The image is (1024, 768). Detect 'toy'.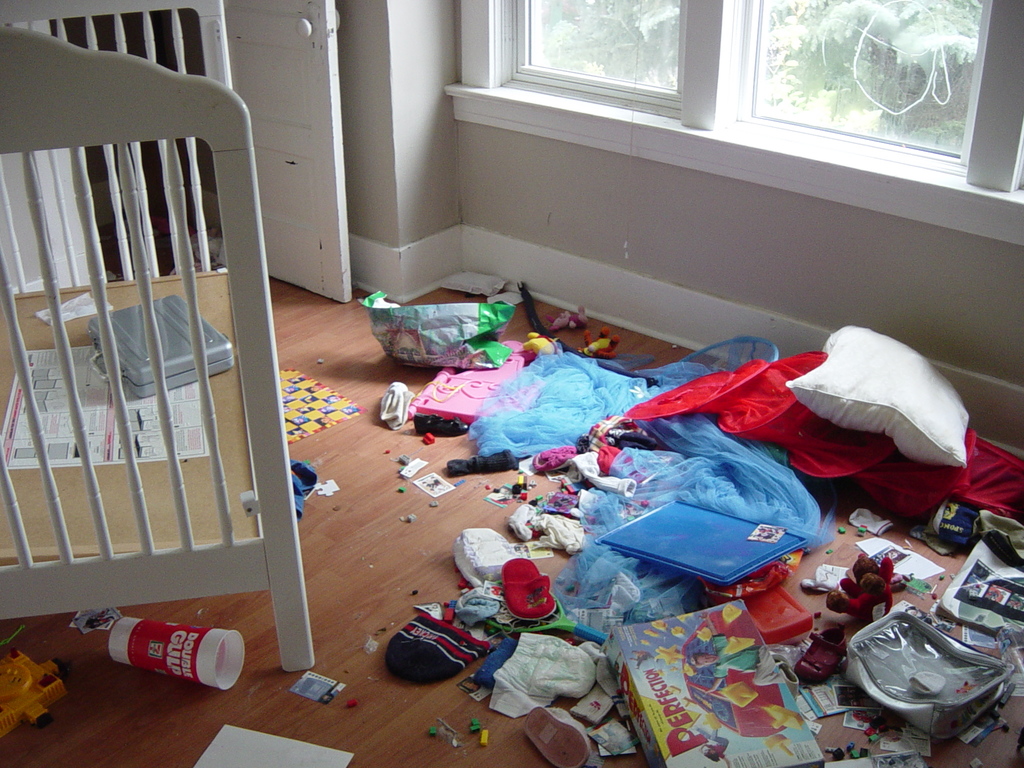
Detection: box=[0, 637, 77, 740].
